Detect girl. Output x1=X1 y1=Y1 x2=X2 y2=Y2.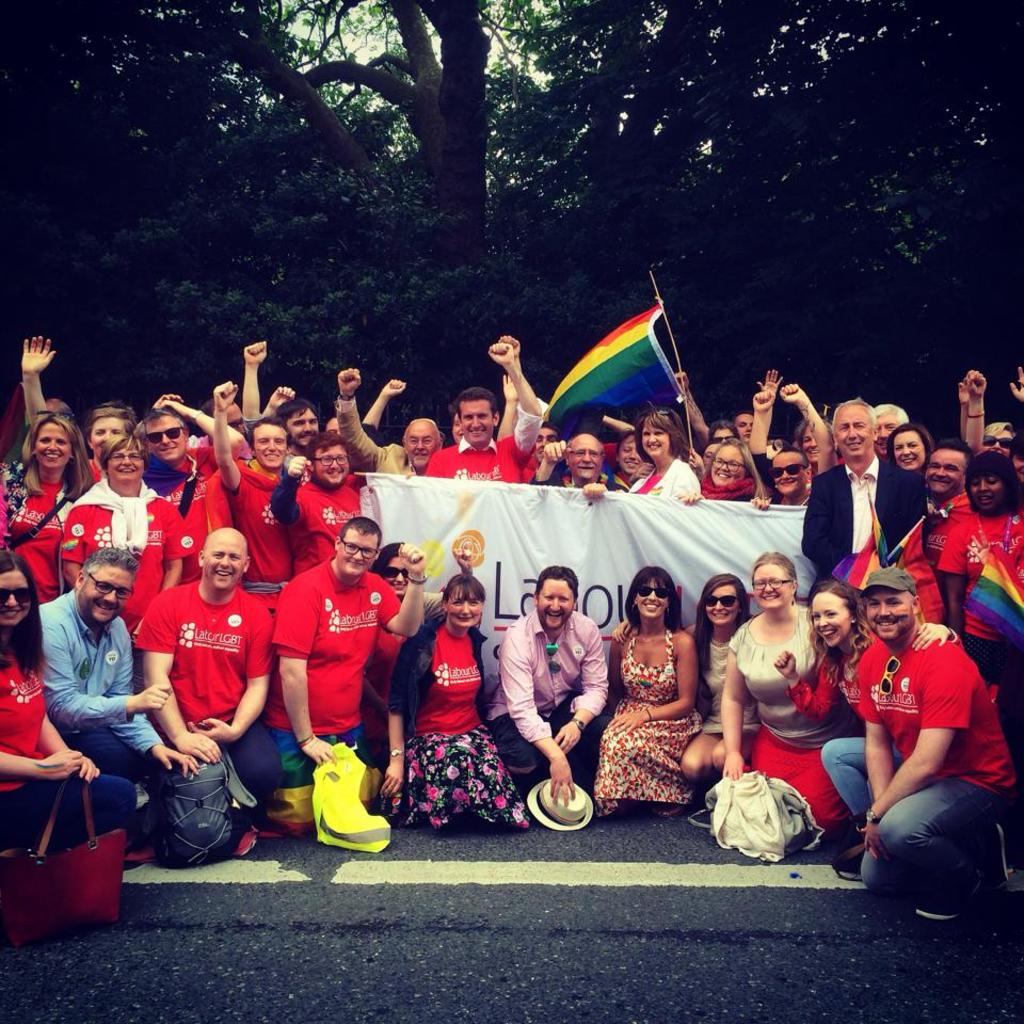
x1=939 y1=445 x2=1023 y2=675.
